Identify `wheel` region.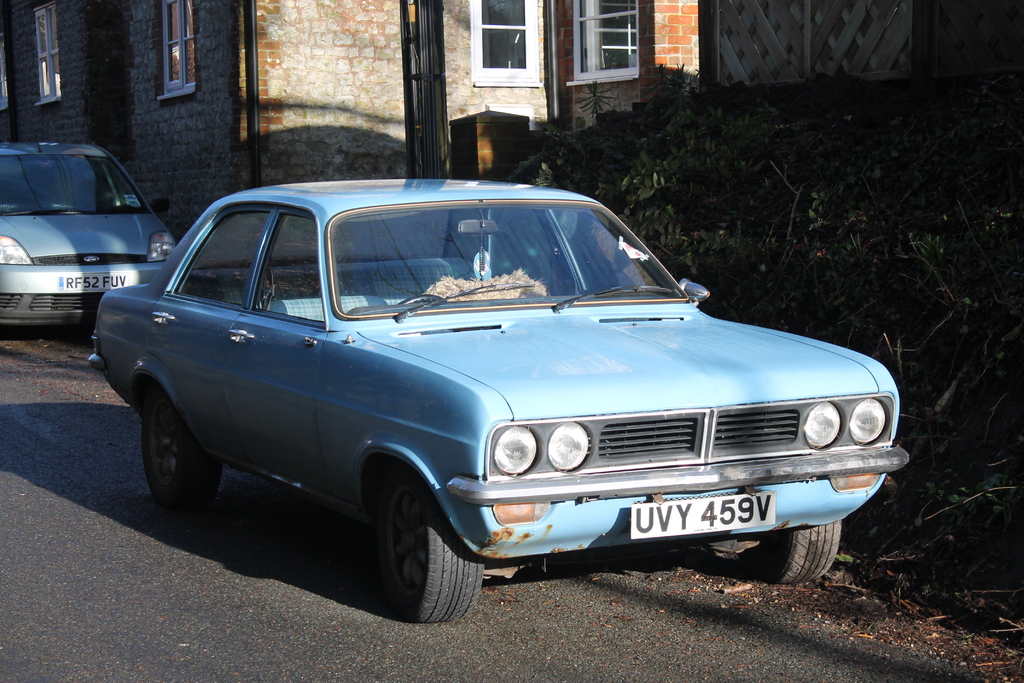
Region: bbox=(758, 523, 844, 587).
